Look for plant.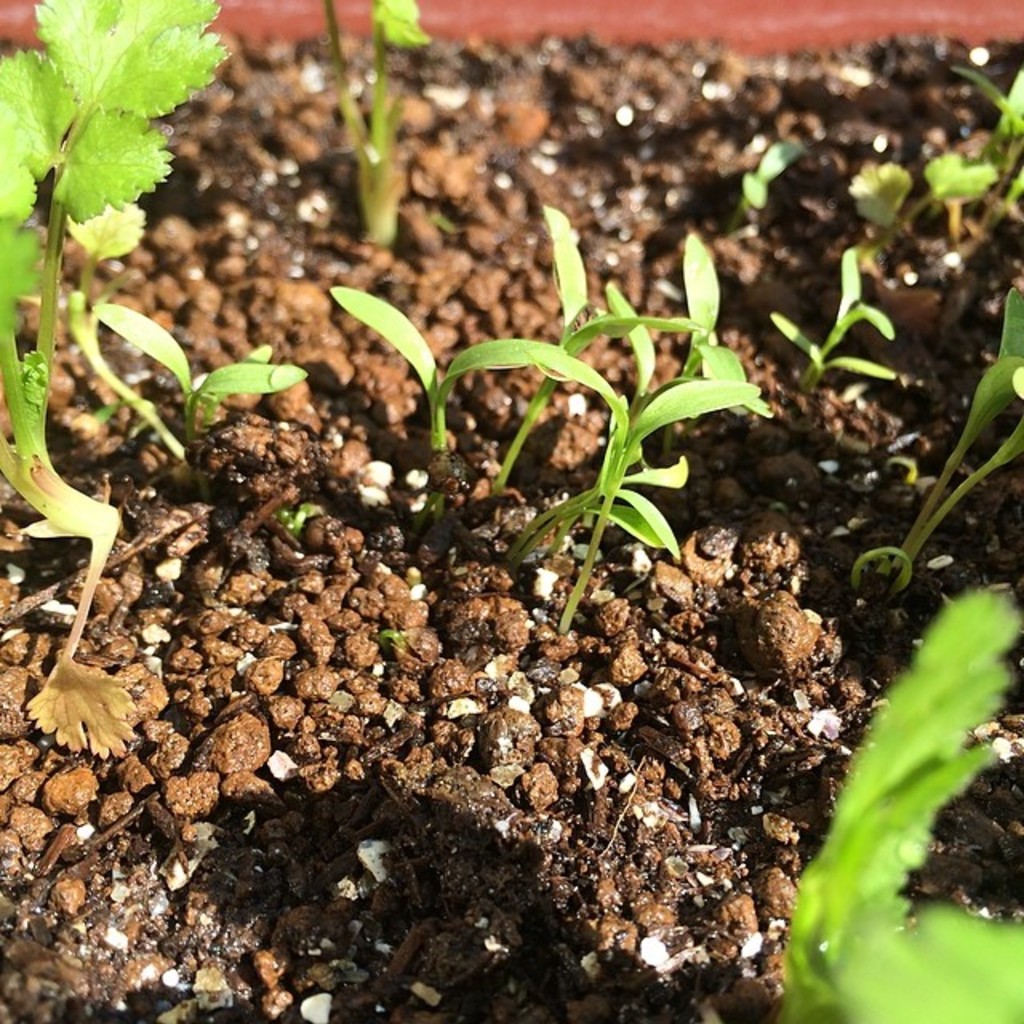
Found: l=315, t=0, r=424, b=243.
